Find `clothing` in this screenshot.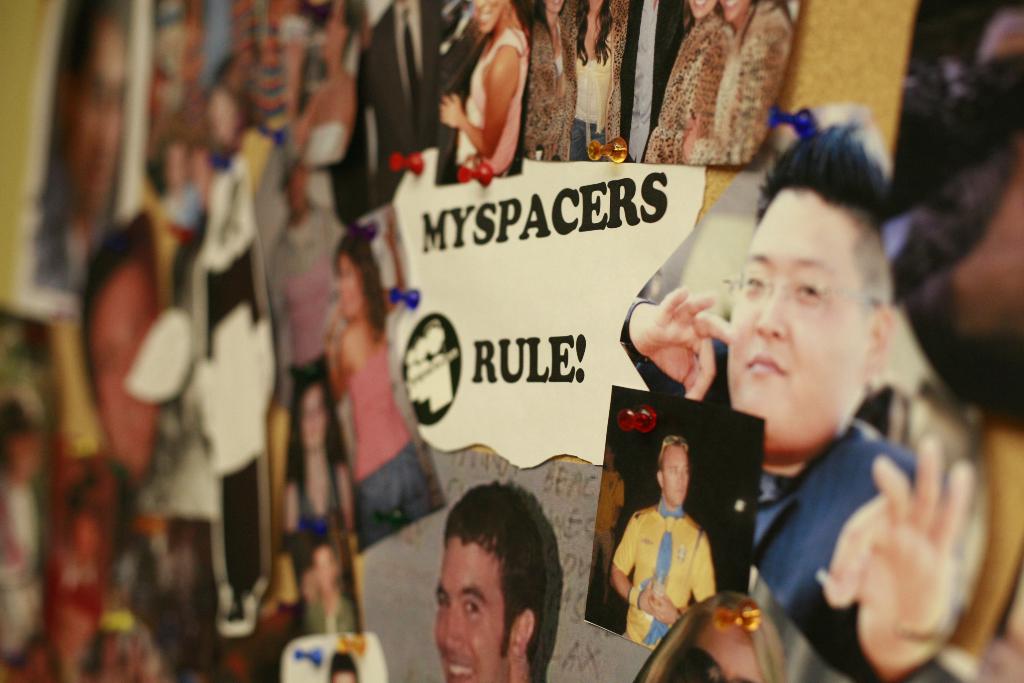
The bounding box for `clothing` is region(317, 0, 448, 231).
